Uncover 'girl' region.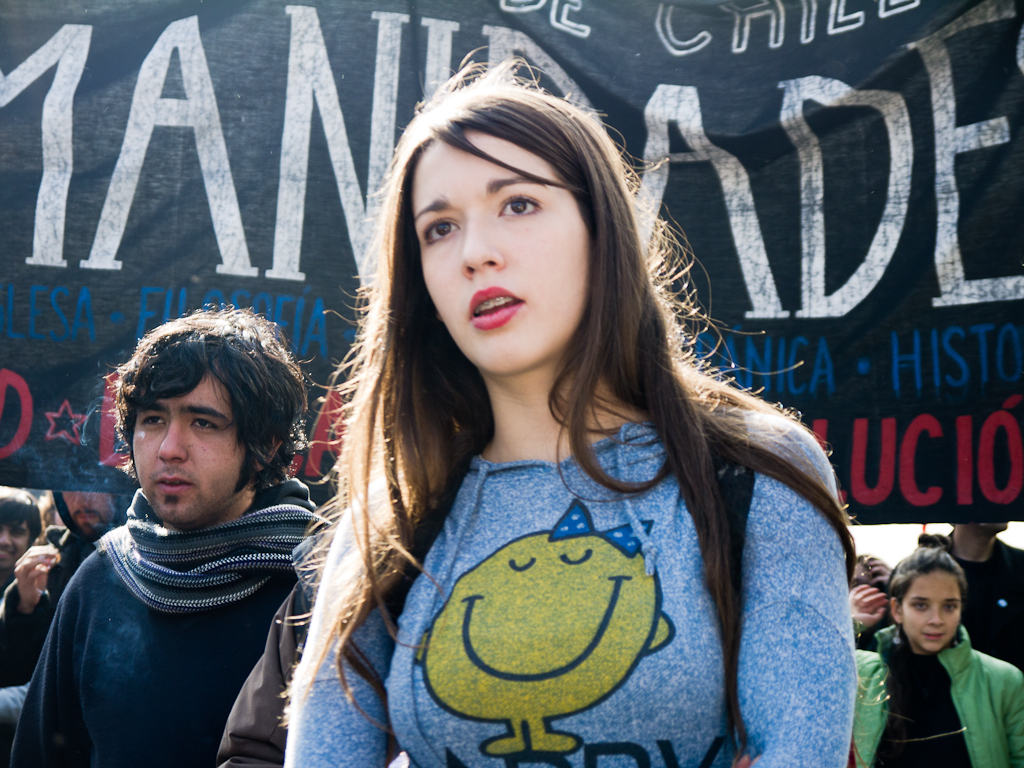
Uncovered: bbox=[849, 530, 1023, 766].
